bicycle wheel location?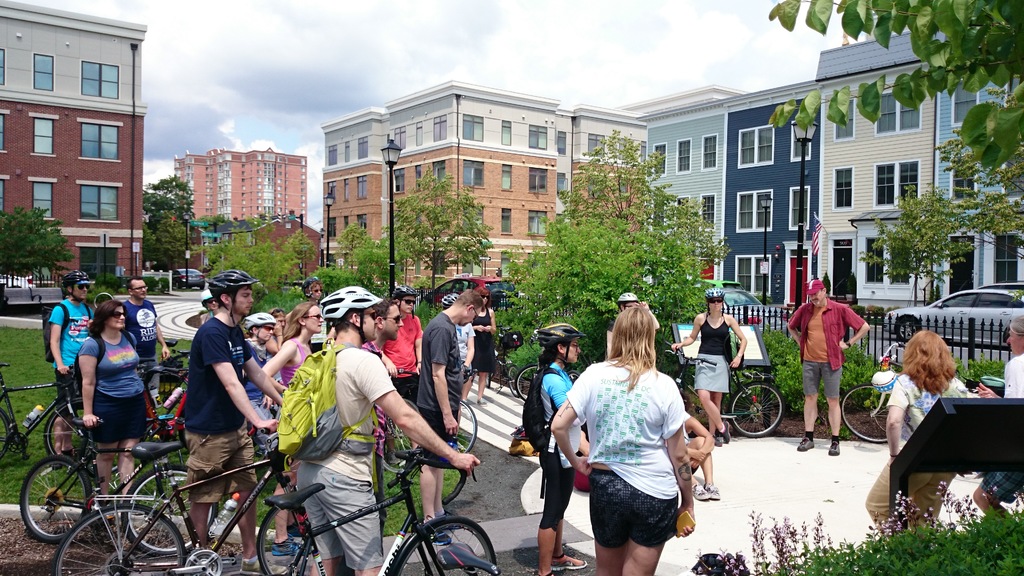
379:419:413:474
